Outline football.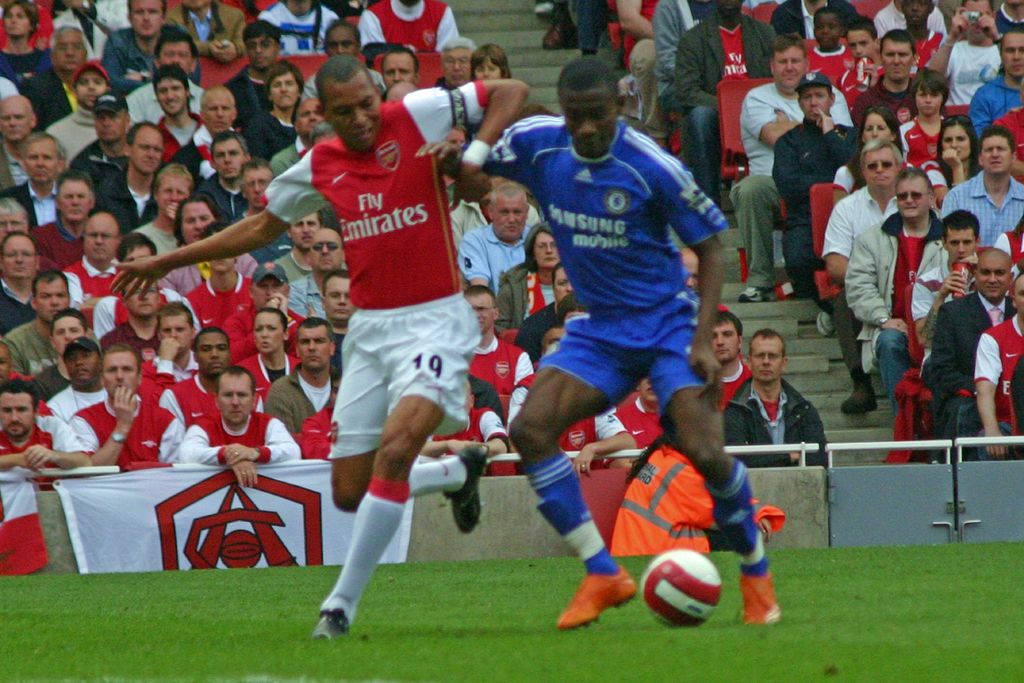
Outline: box(639, 552, 718, 633).
